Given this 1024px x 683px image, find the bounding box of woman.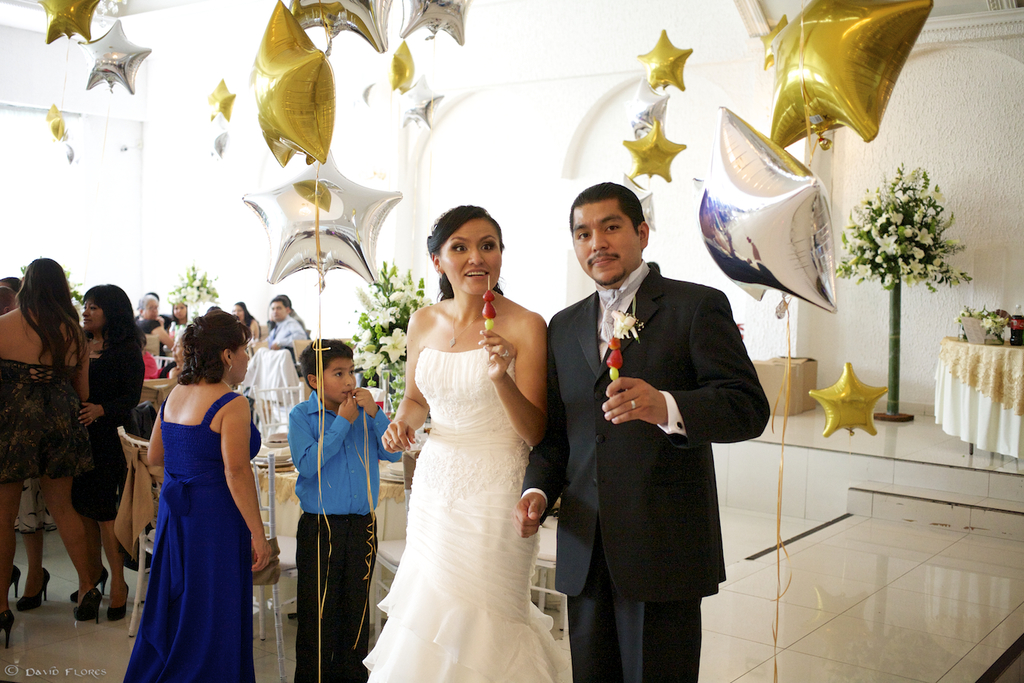
<bbox>357, 213, 576, 682</bbox>.
